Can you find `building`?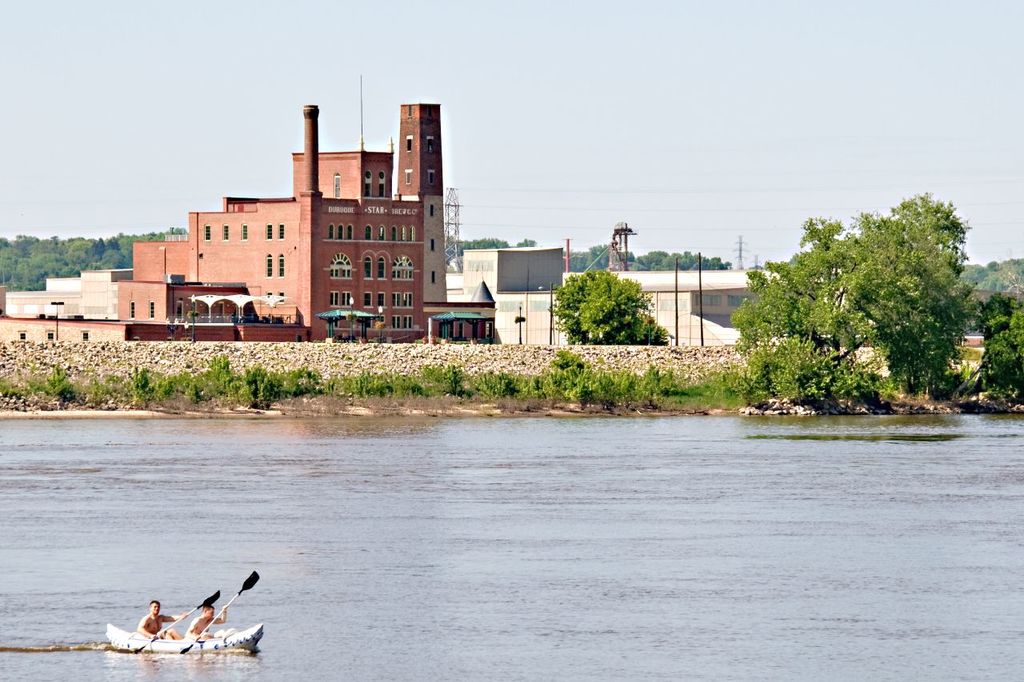
Yes, bounding box: <bbox>444, 244, 576, 346</bbox>.
